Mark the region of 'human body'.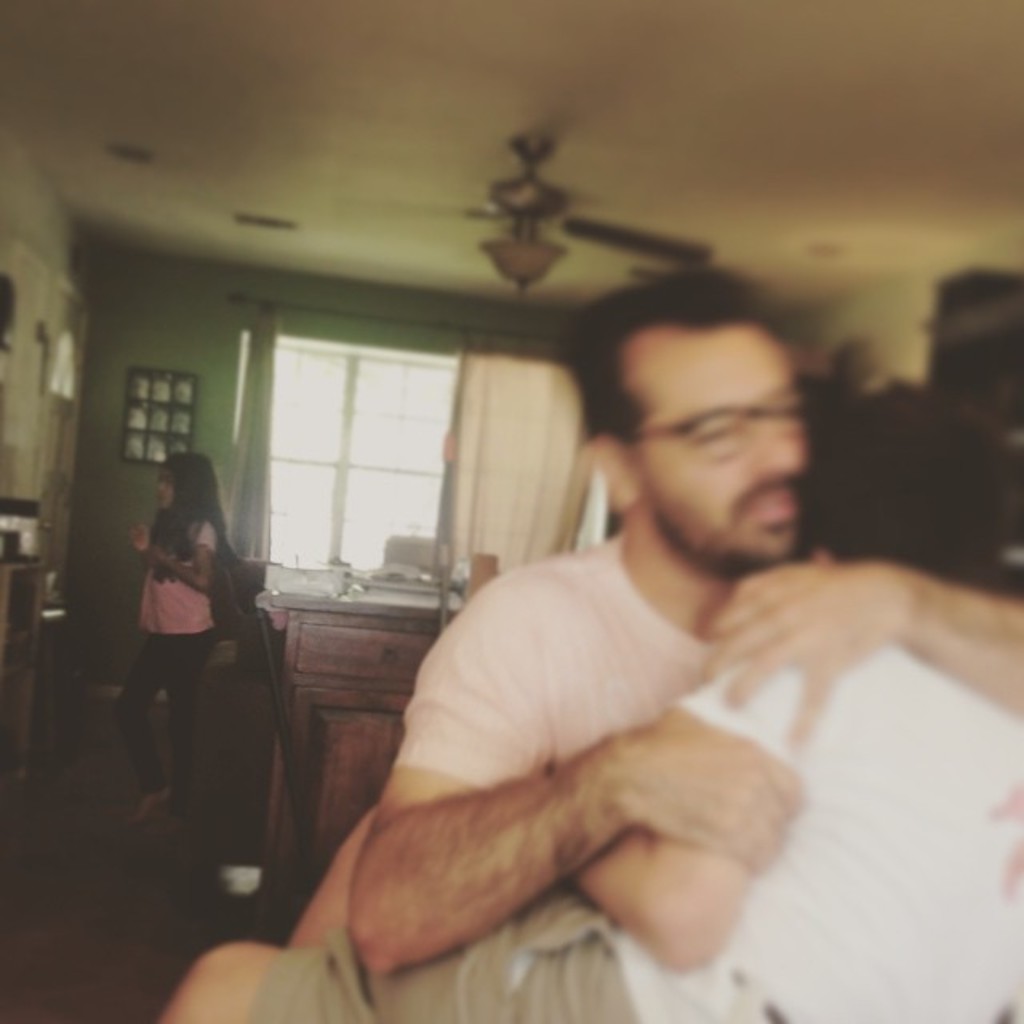
Region: {"x1": 171, "y1": 243, "x2": 933, "y2": 1003}.
